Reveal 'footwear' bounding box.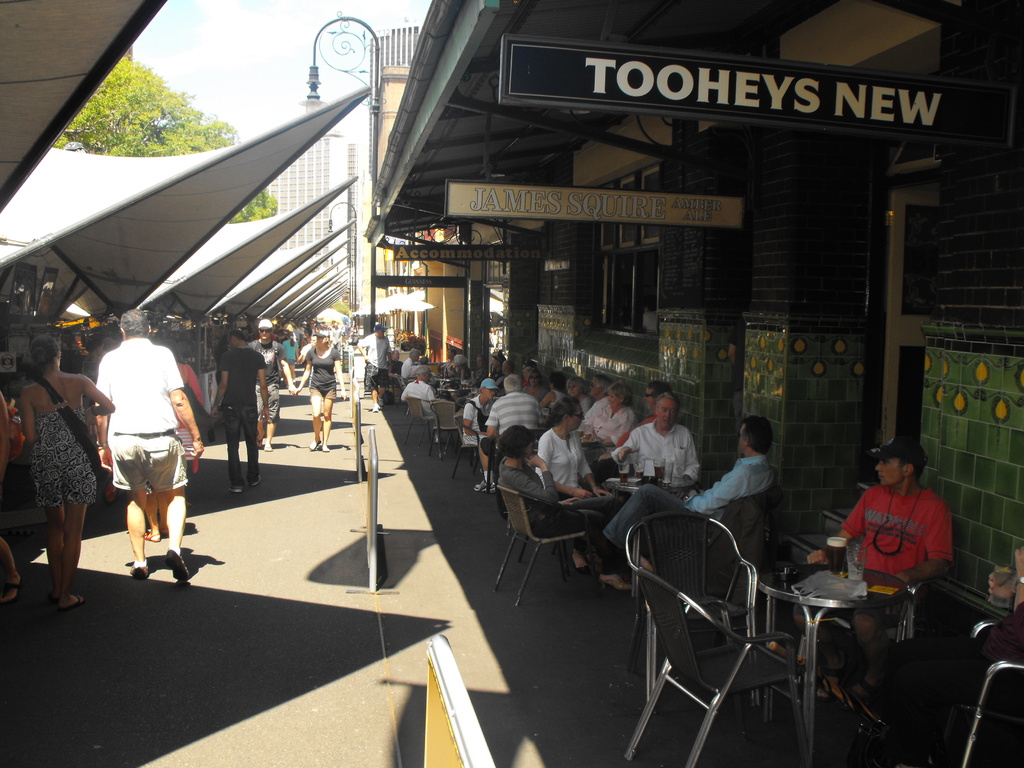
Revealed: [163, 549, 189, 580].
